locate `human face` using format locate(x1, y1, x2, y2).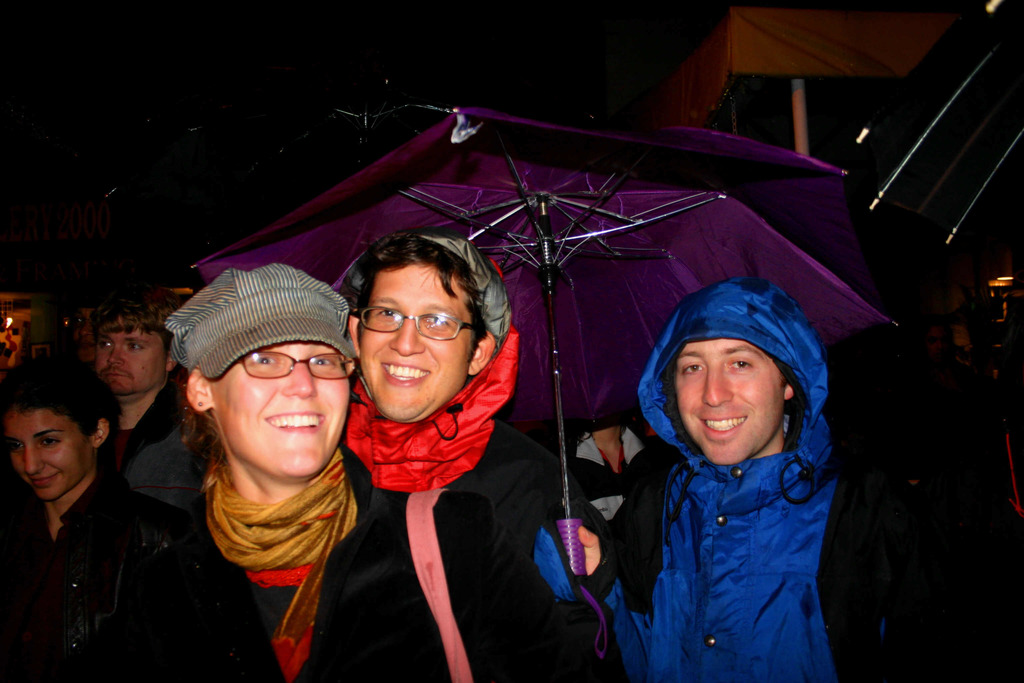
locate(97, 325, 165, 391).
